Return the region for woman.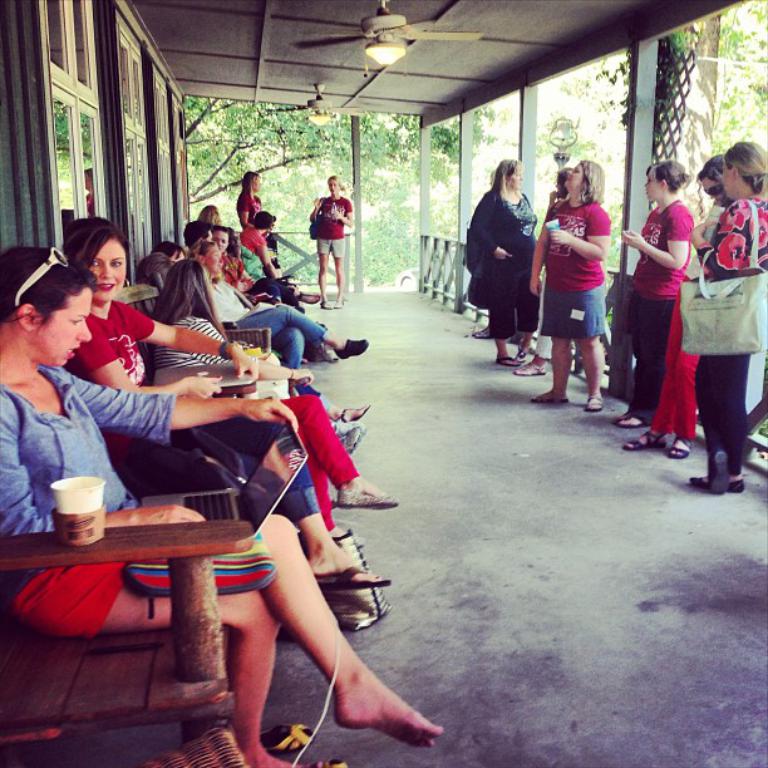
x1=468, y1=161, x2=542, y2=369.
